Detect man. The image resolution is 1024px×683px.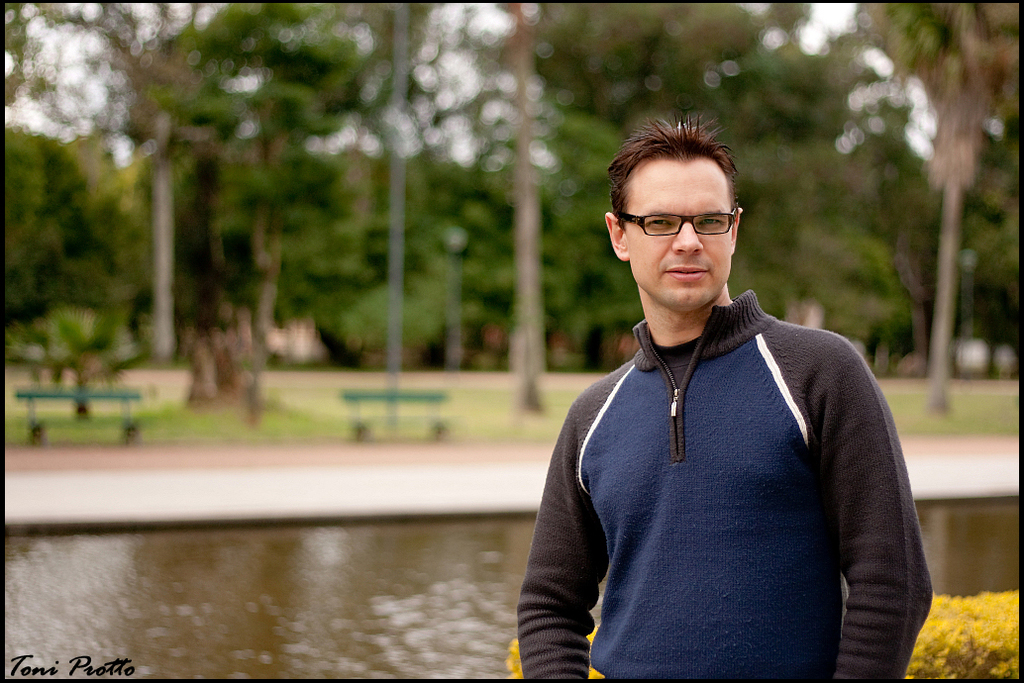
x1=515 y1=130 x2=931 y2=678.
